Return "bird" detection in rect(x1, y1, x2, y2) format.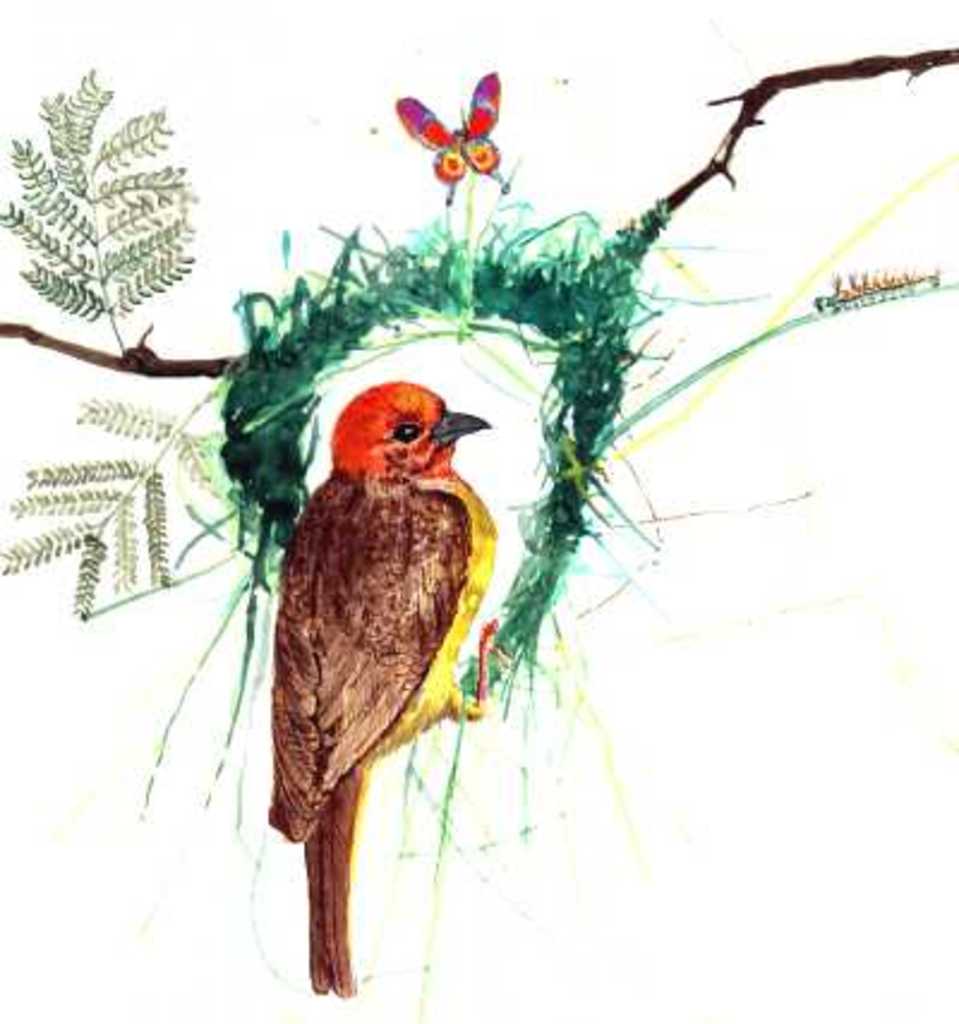
rect(242, 341, 537, 1002).
